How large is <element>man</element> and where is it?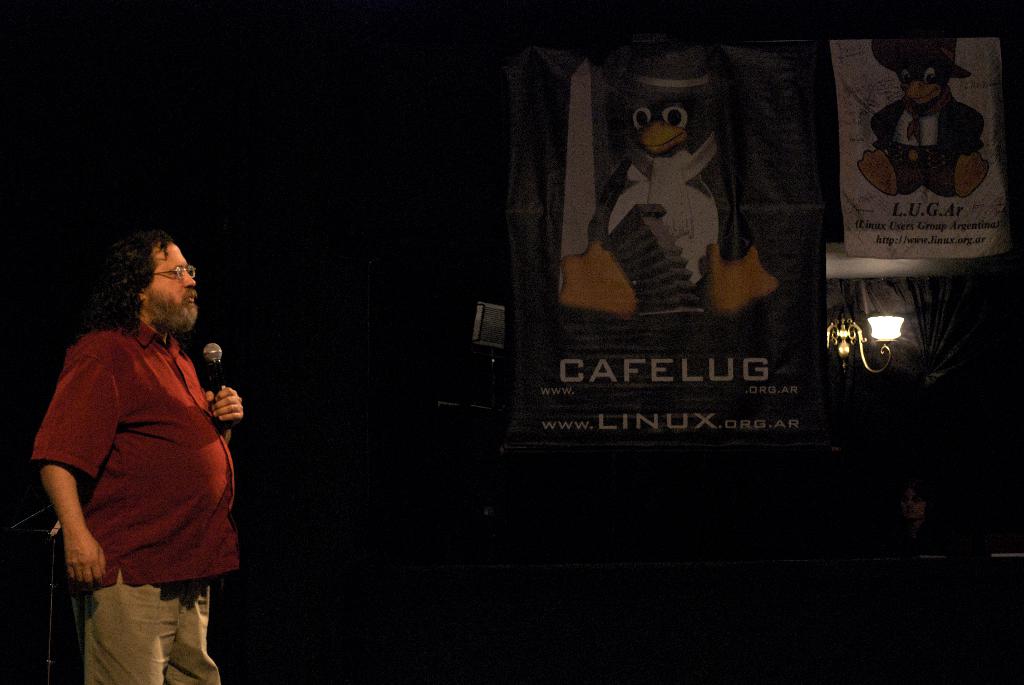
Bounding box: box(28, 210, 253, 672).
